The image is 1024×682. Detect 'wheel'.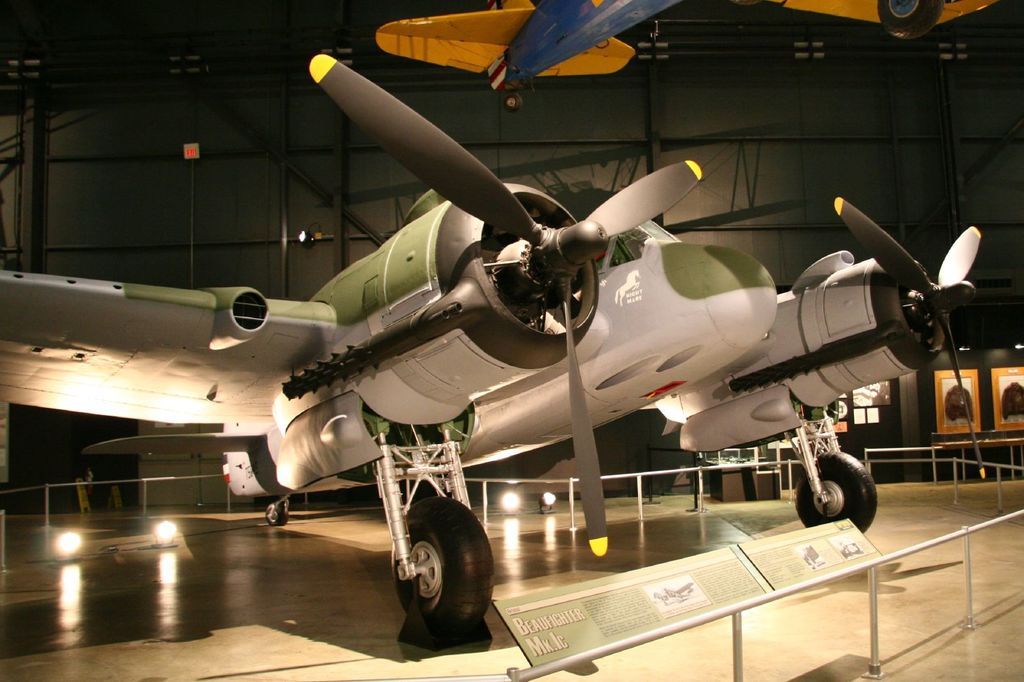
Detection: <region>392, 504, 494, 648</region>.
